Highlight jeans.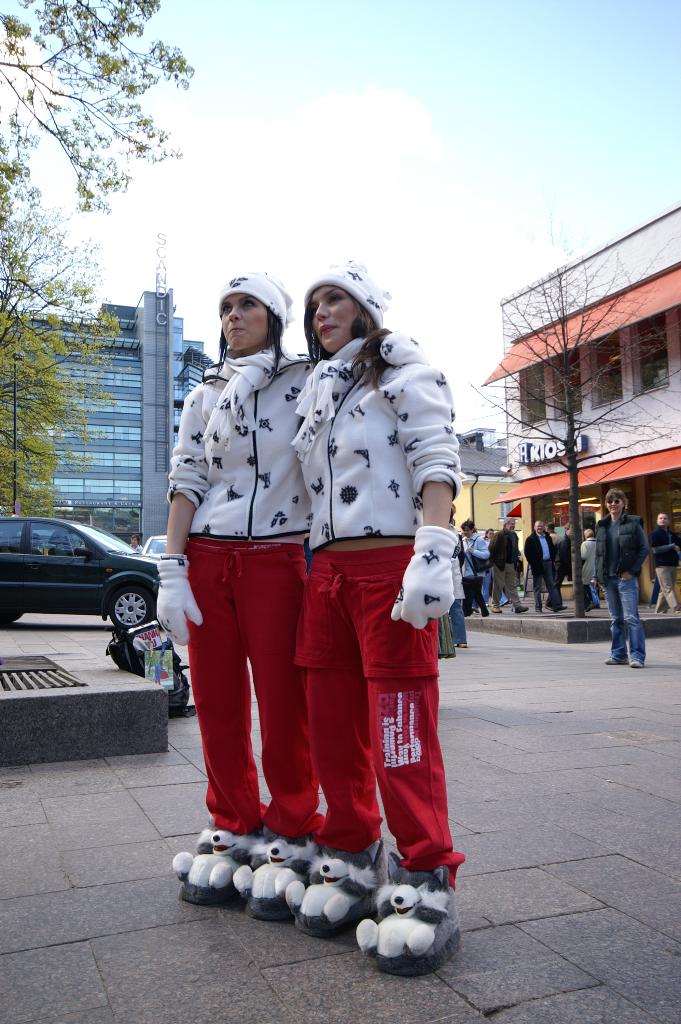
Highlighted region: locate(606, 578, 646, 660).
